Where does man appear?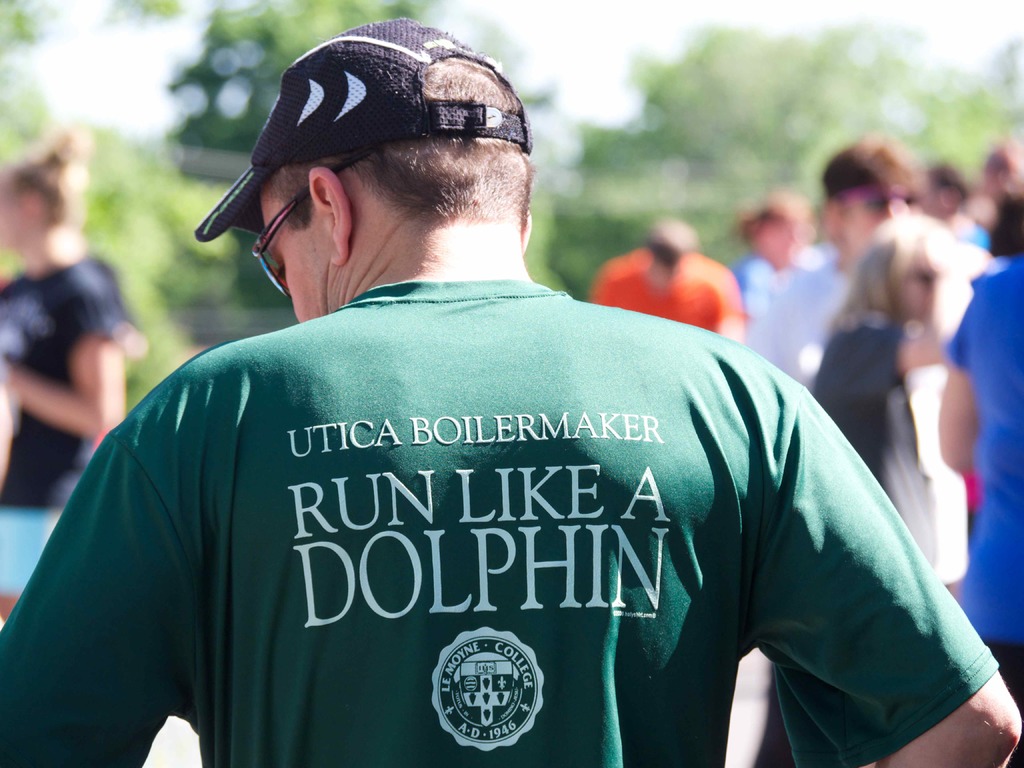
Appears at box=[0, 19, 1023, 767].
